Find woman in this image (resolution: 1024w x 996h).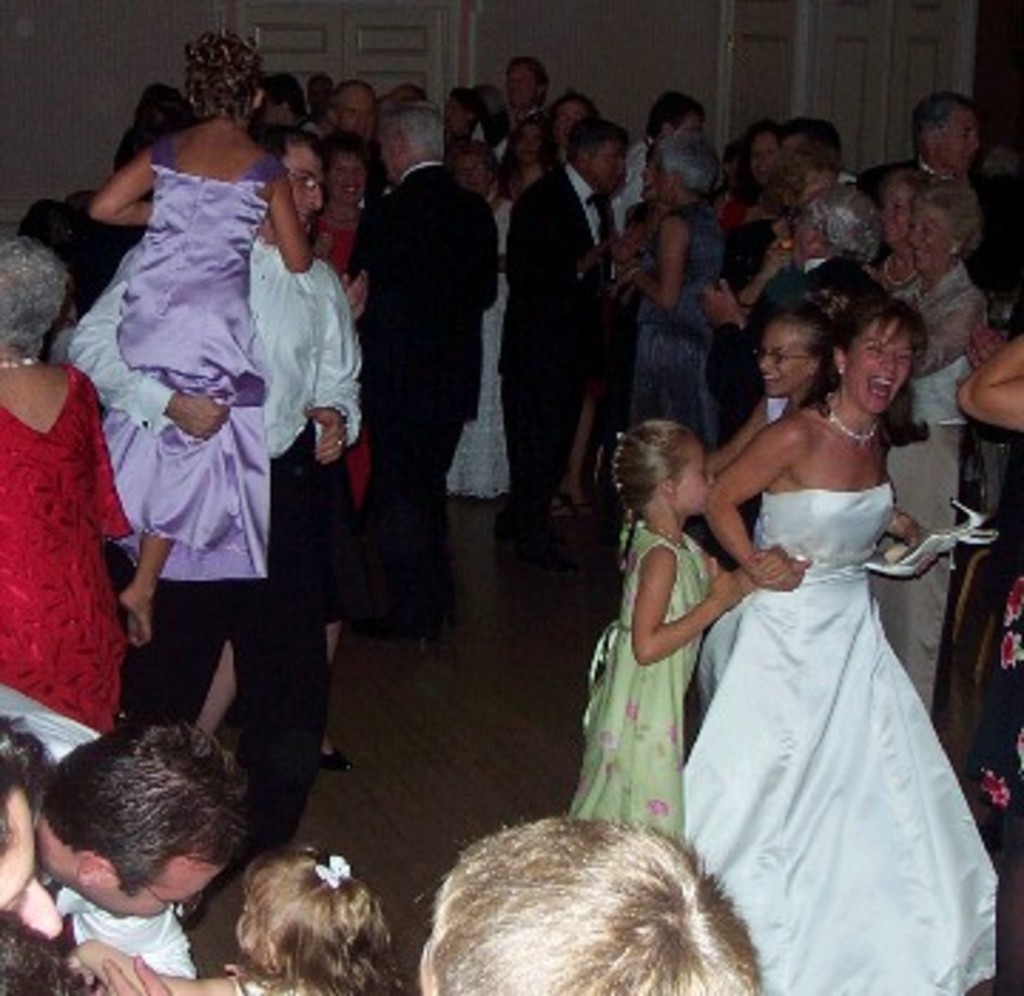
detection(441, 85, 495, 142).
